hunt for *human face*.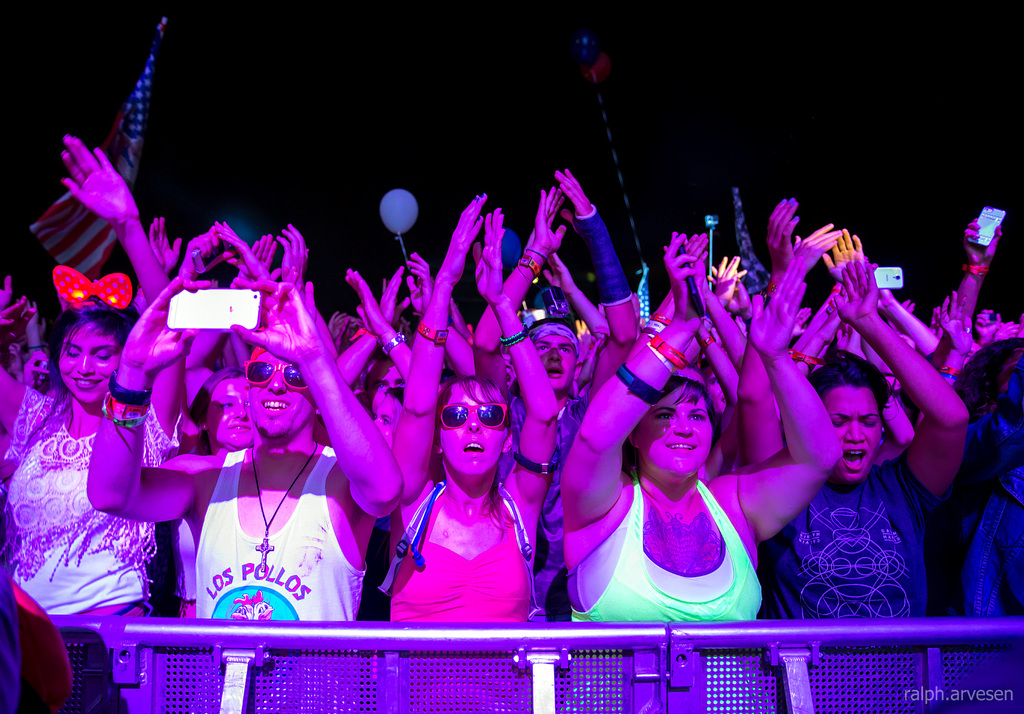
Hunted down at {"left": 251, "top": 351, "right": 317, "bottom": 440}.
